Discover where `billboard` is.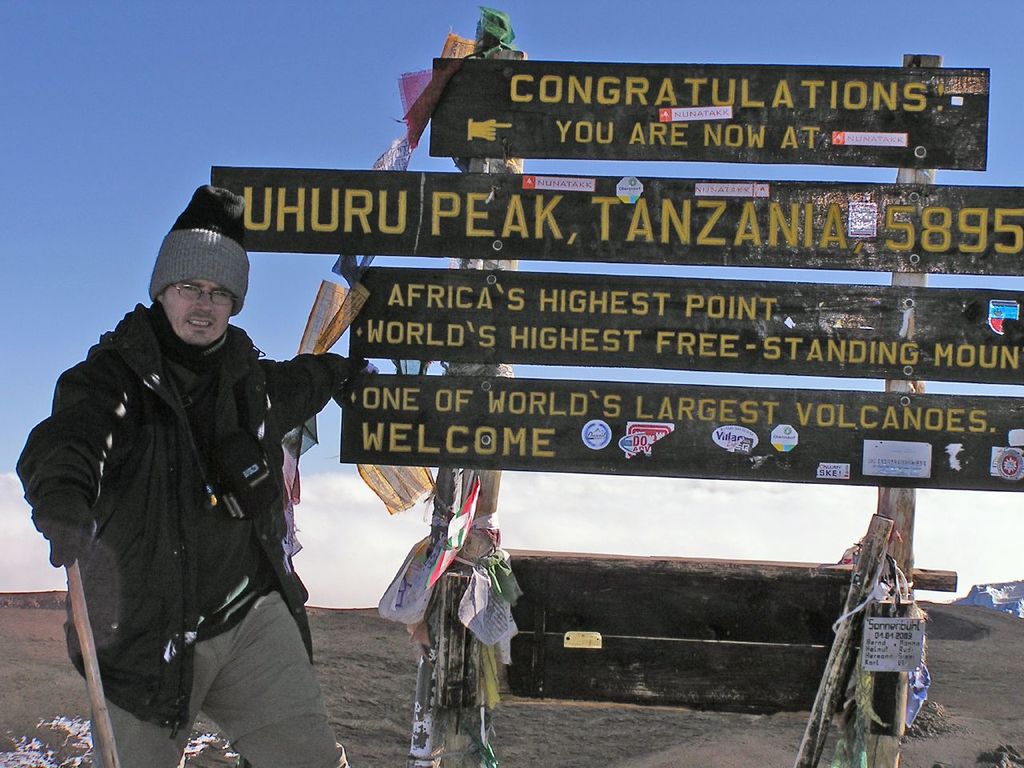
Discovered at bbox=(345, 368, 1023, 492).
